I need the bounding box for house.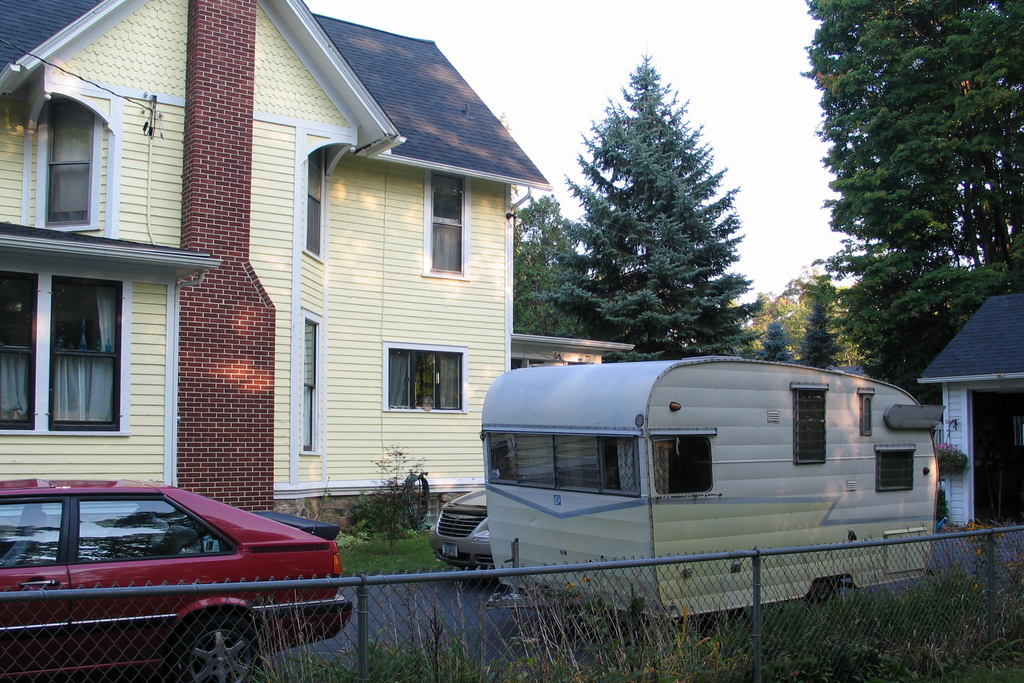
Here it is: bbox(58, 1, 593, 573).
